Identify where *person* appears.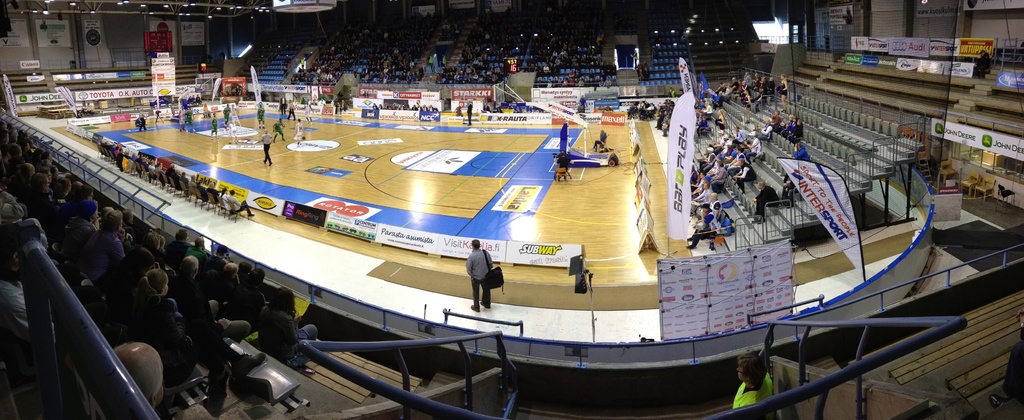
Appears at pyautogui.locateOnScreen(211, 117, 220, 139).
